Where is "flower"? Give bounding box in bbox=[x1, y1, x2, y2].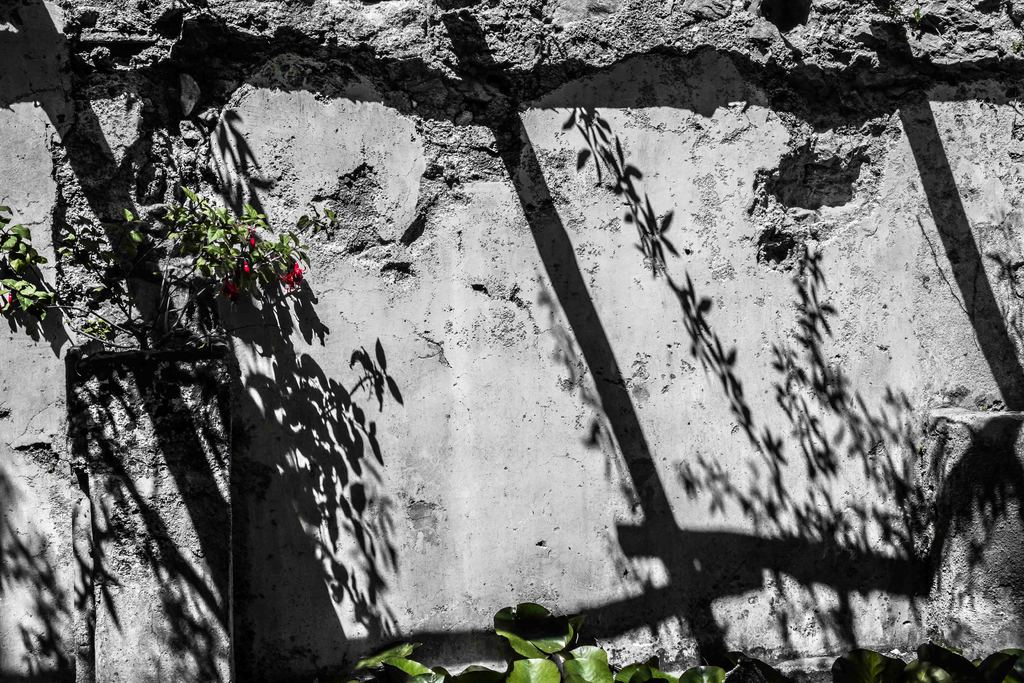
bbox=[3, 289, 21, 304].
